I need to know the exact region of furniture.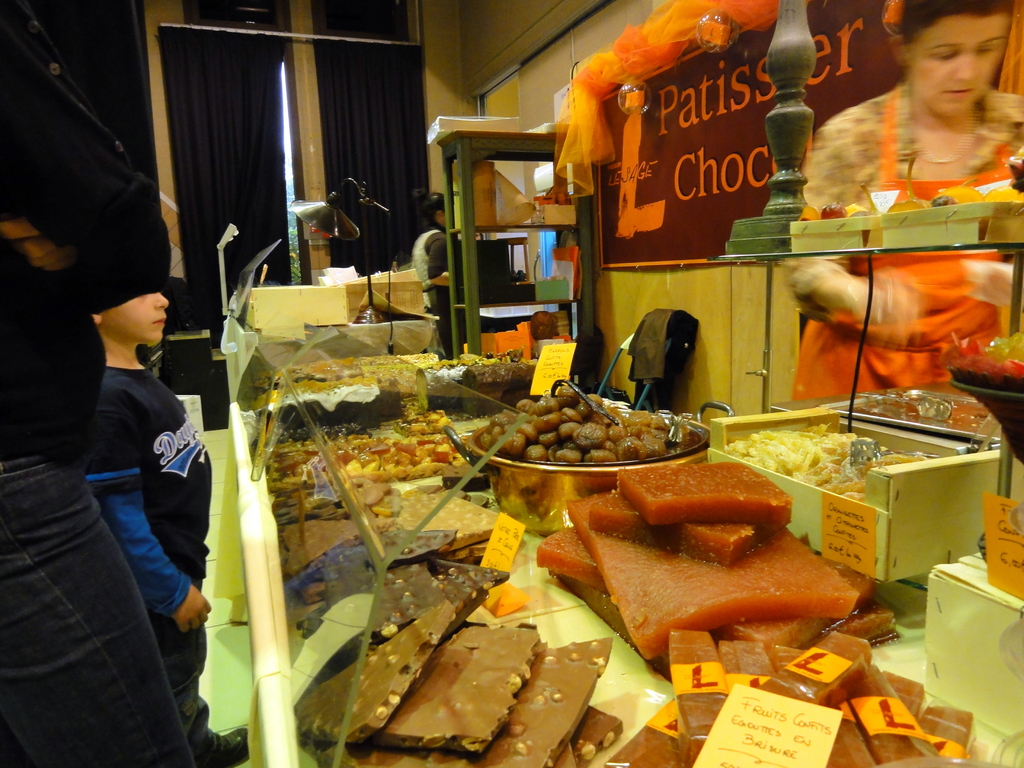
Region: region(435, 127, 591, 362).
